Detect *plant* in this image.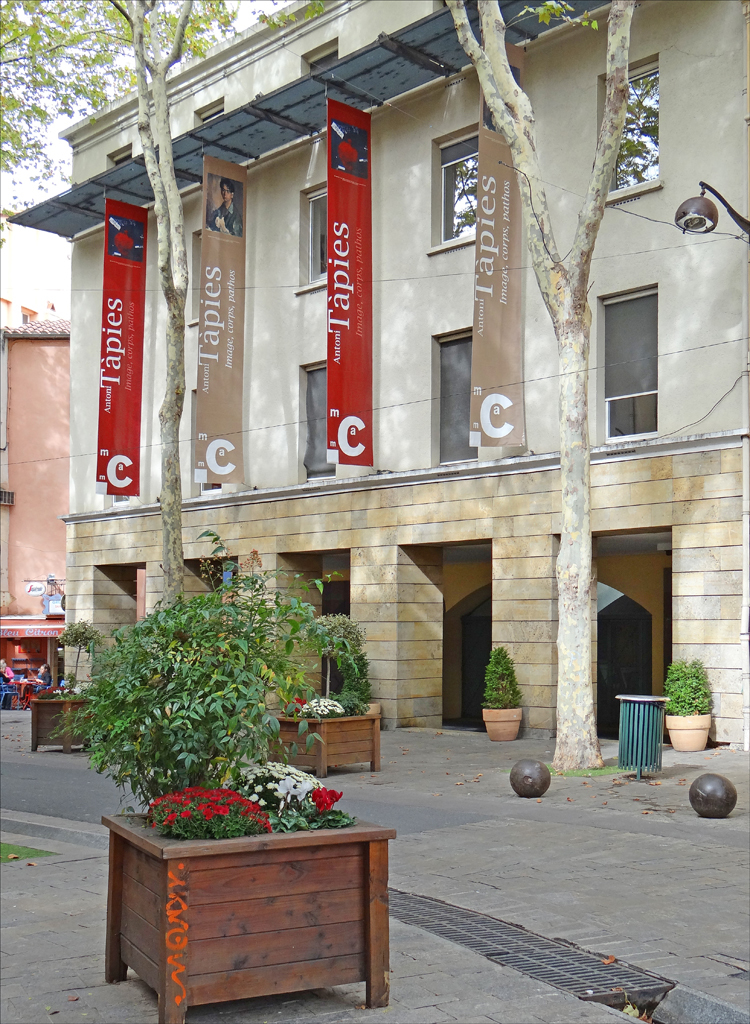
Detection: bbox=[552, 752, 662, 788].
